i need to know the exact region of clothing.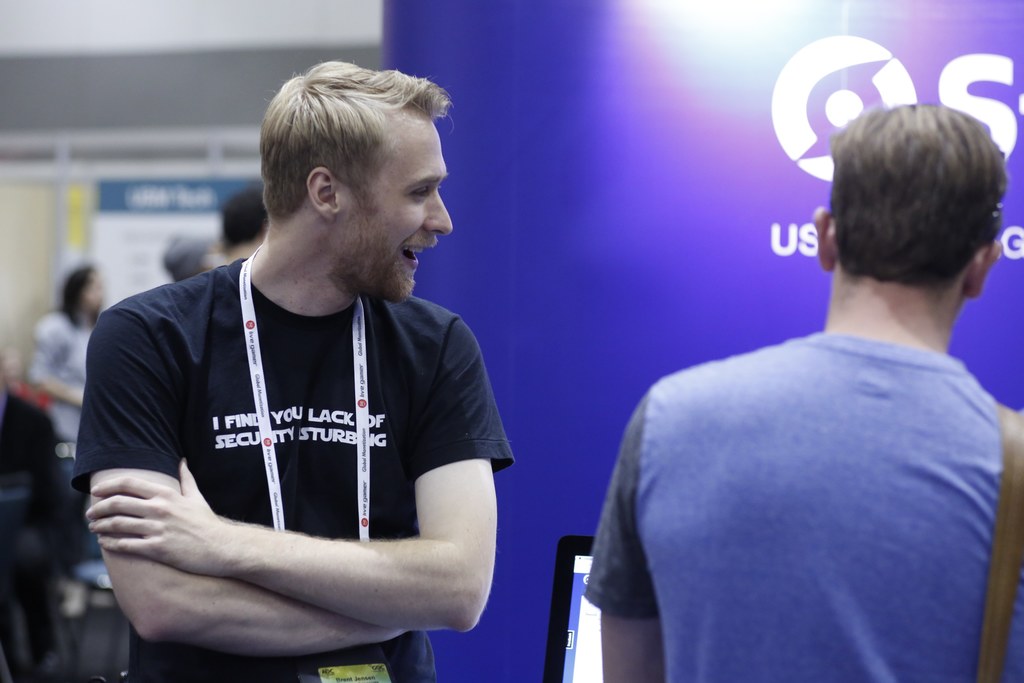
Region: bbox=(29, 311, 94, 472).
